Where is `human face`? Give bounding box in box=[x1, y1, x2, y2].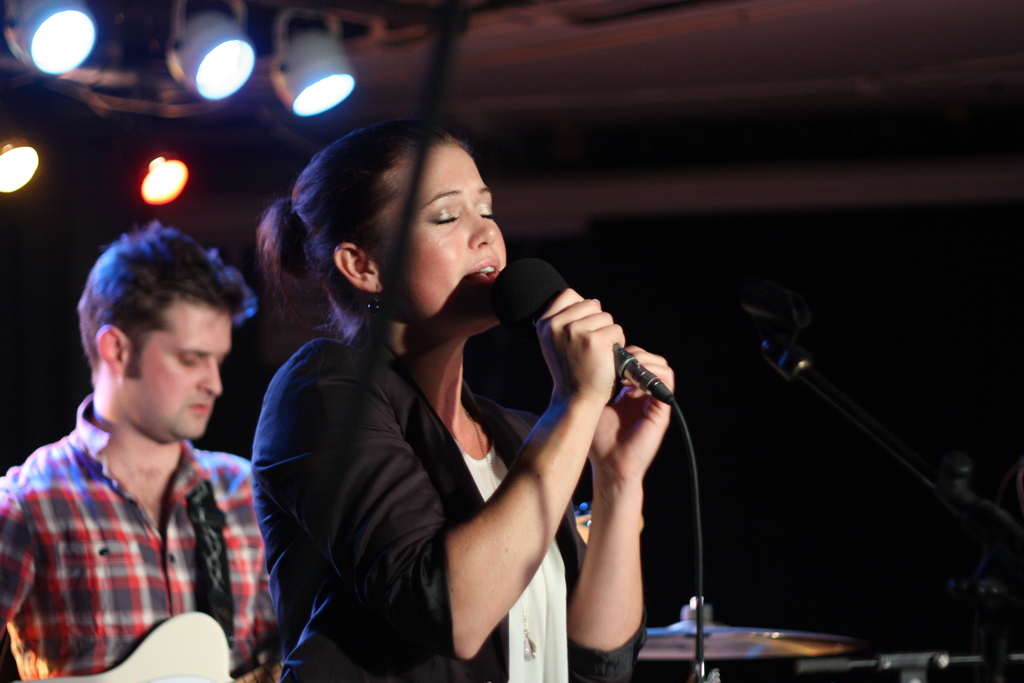
box=[127, 308, 229, 436].
